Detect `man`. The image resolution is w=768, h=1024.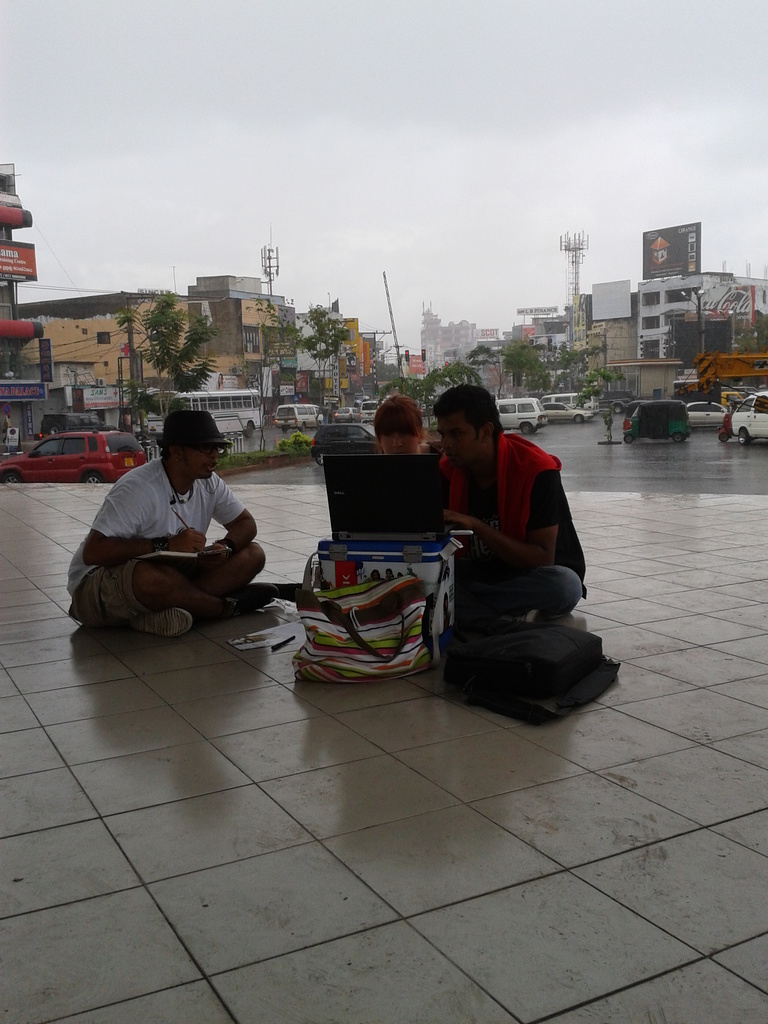
BBox(431, 382, 588, 617).
